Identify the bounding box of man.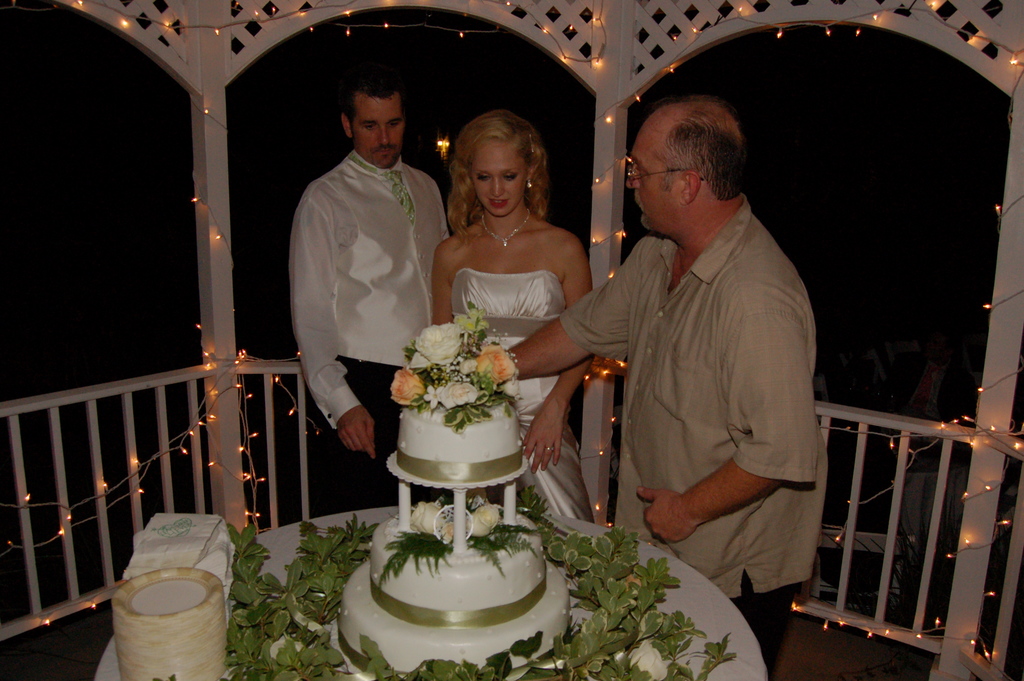
[left=276, top=79, right=449, bottom=520].
